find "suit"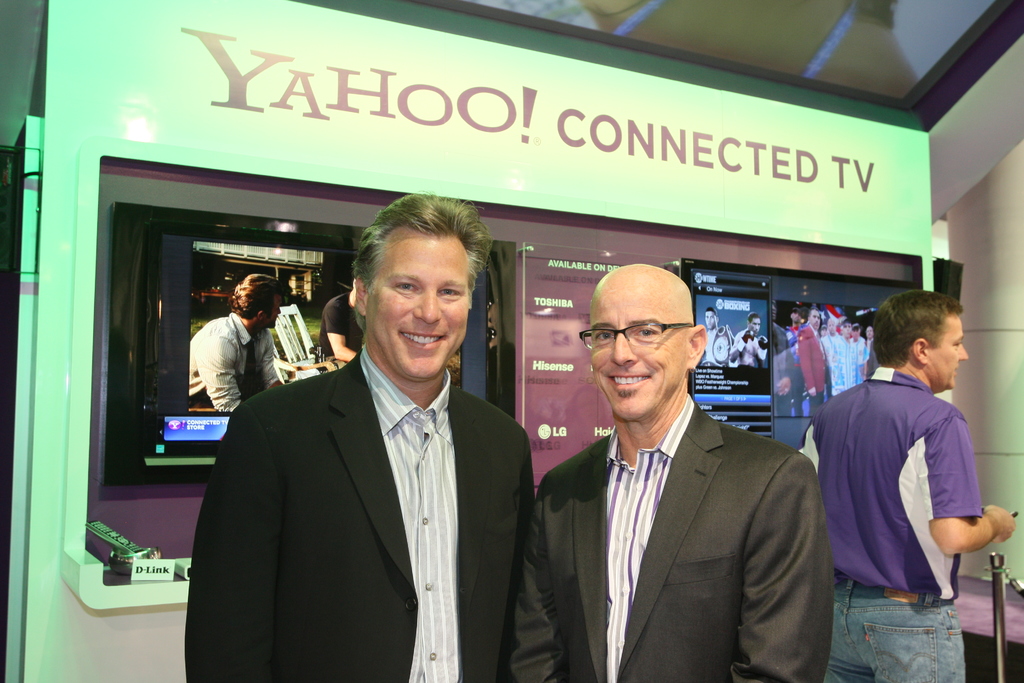
[198, 265, 544, 666]
